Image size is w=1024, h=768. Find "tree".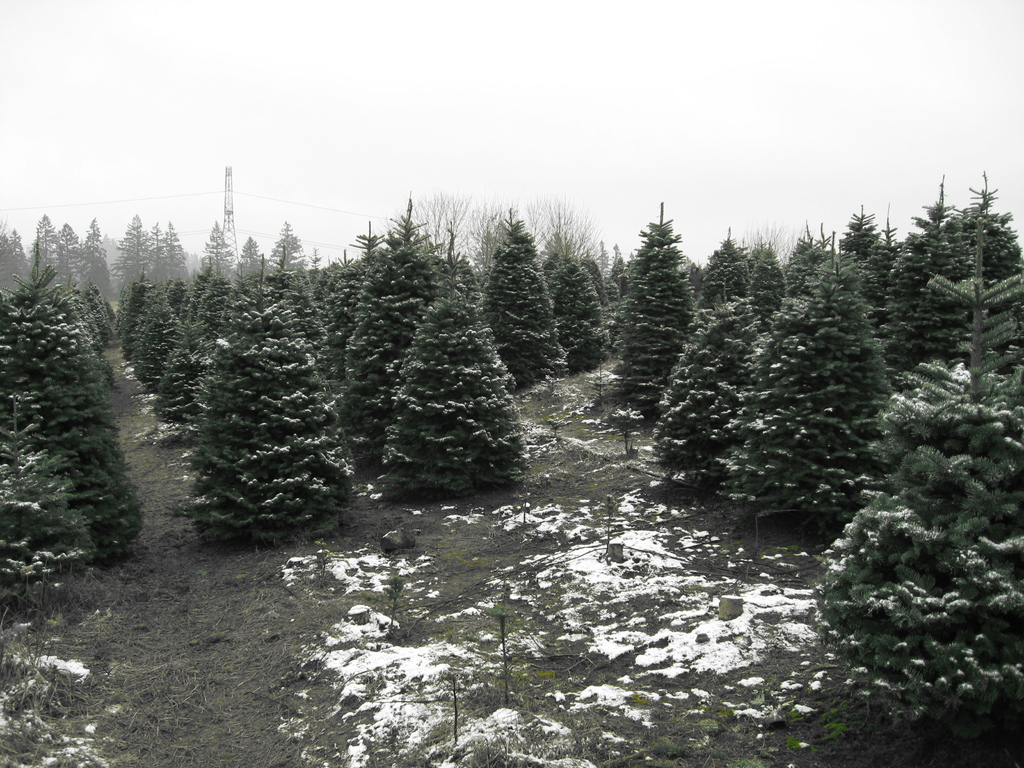
x1=755 y1=252 x2=792 y2=323.
